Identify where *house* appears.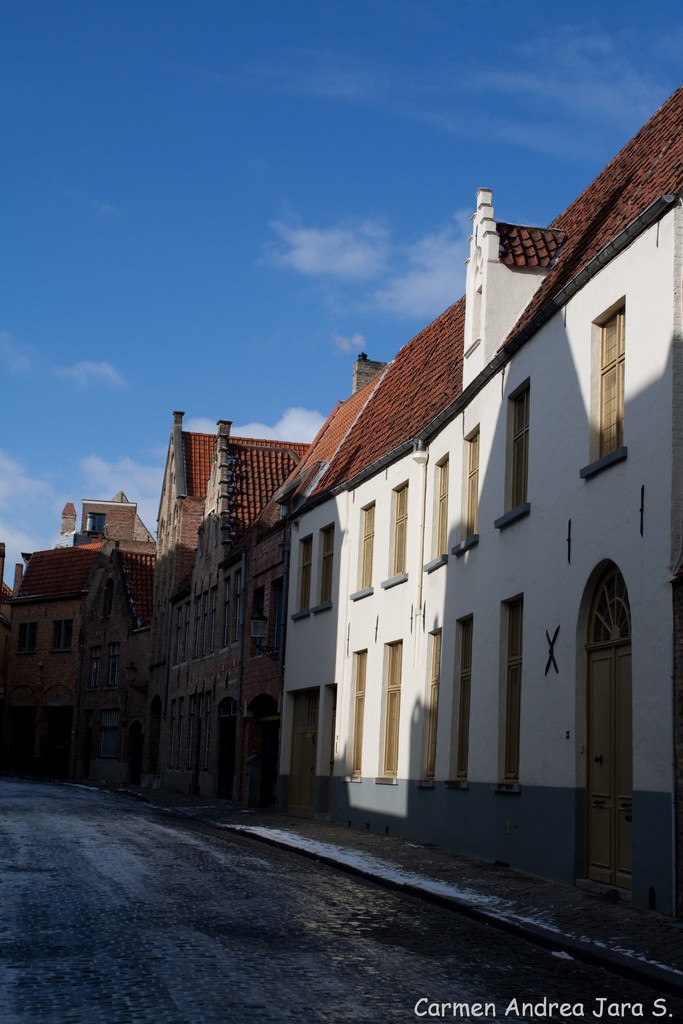
Appears at 138,424,318,806.
